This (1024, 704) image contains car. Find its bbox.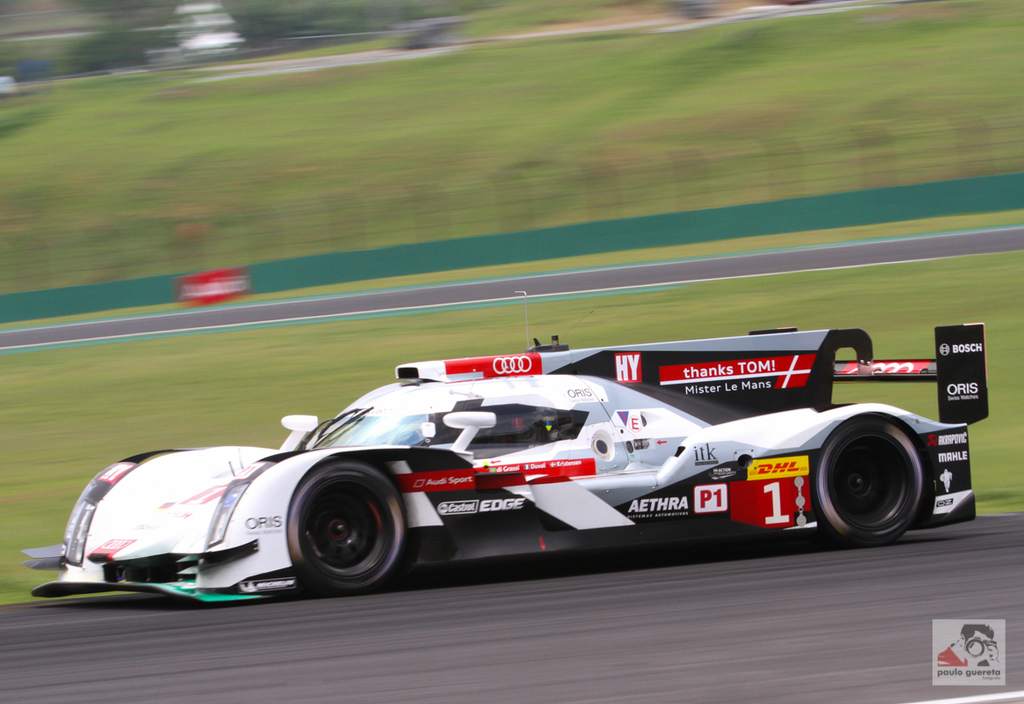
21:319:989:603.
